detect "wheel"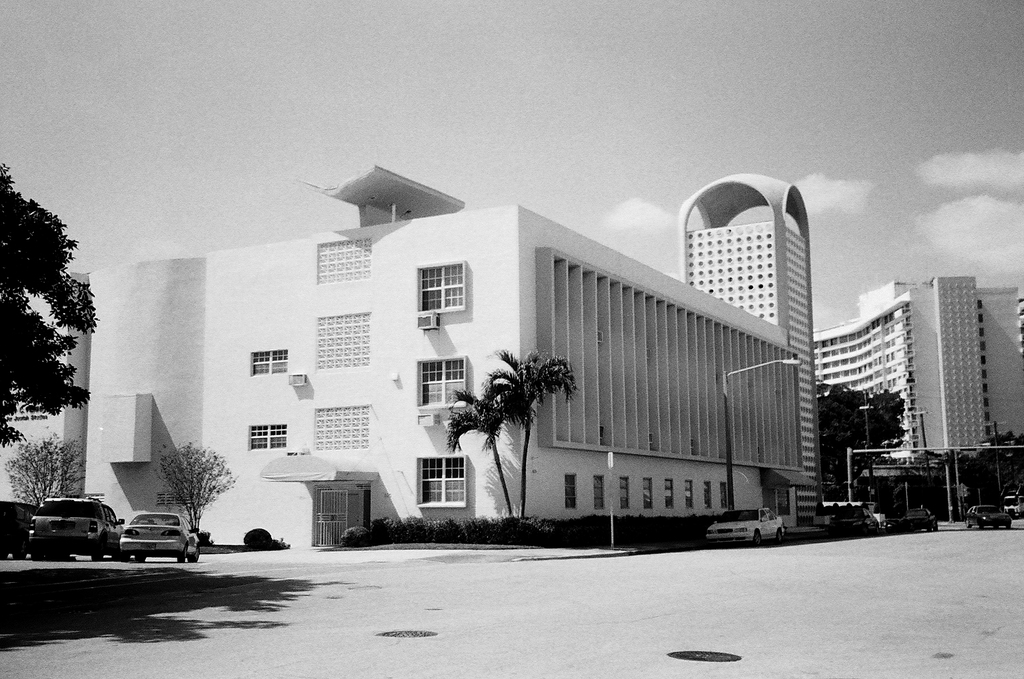
crop(779, 530, 783, 542)
